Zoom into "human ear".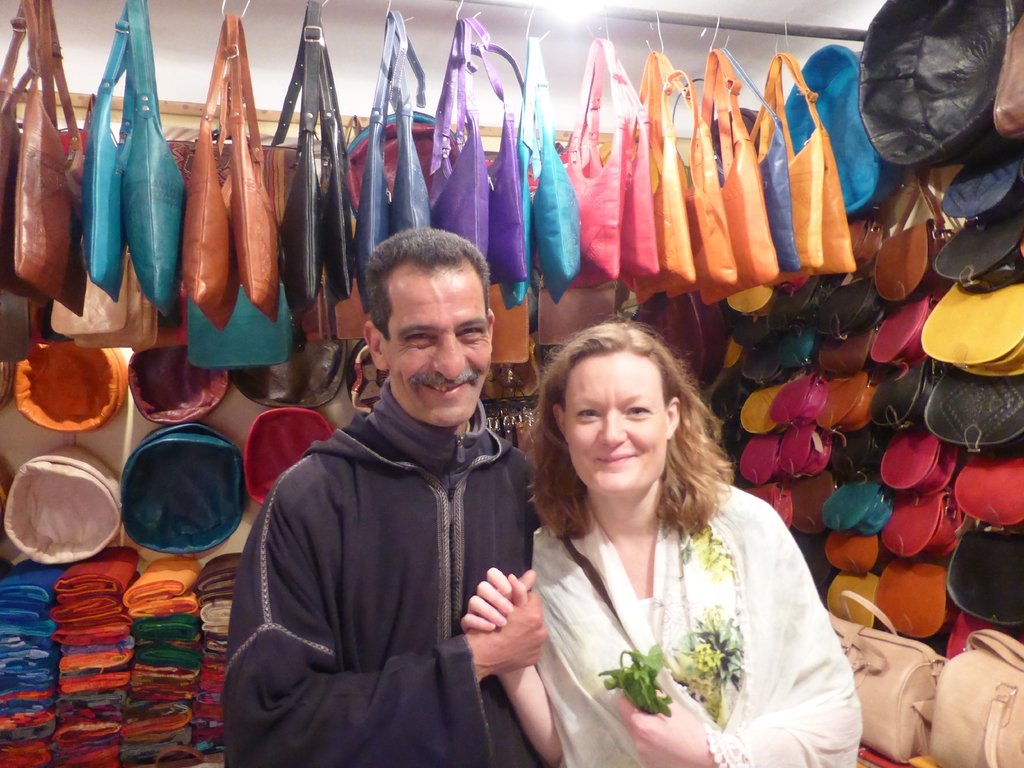
Zoom target: locate(662, 399, 682, 439).
